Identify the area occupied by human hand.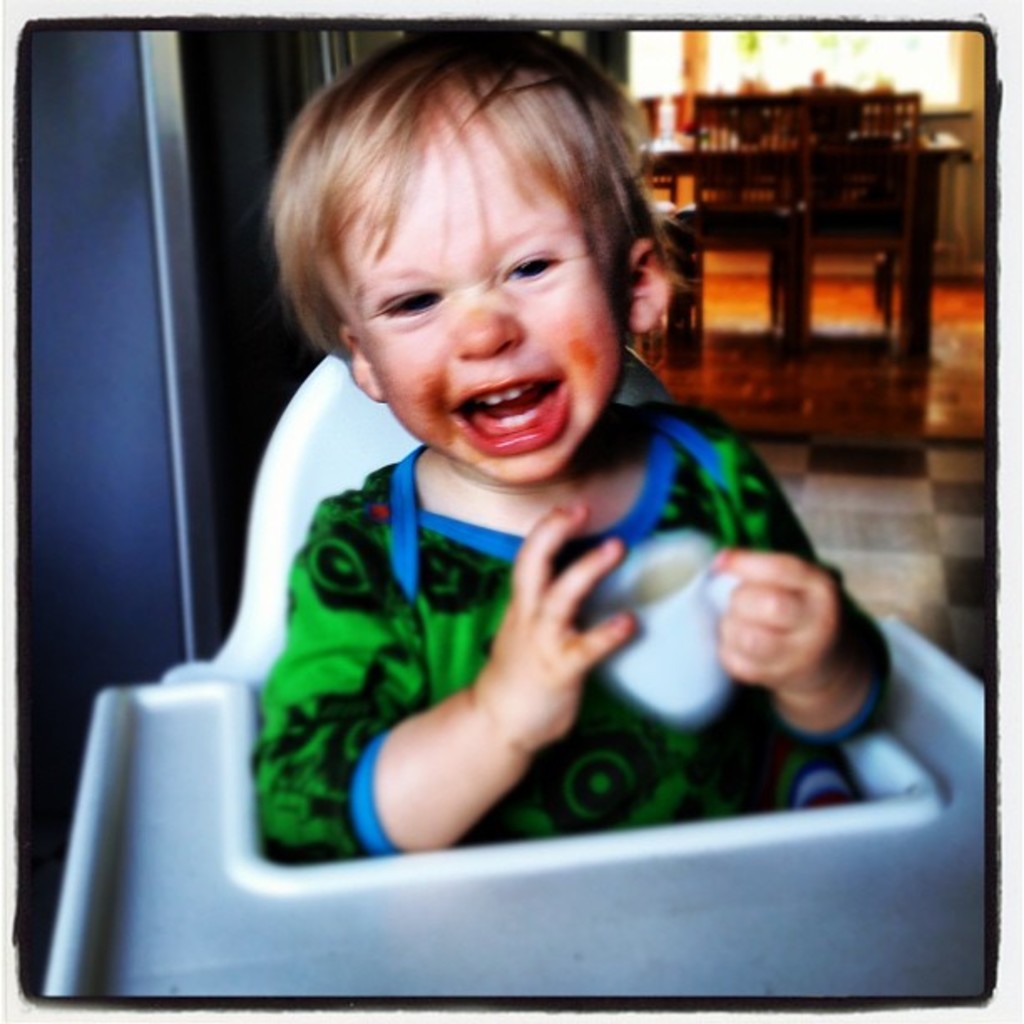
Area: x1=470, y1=499, x2=641, y2=755.
